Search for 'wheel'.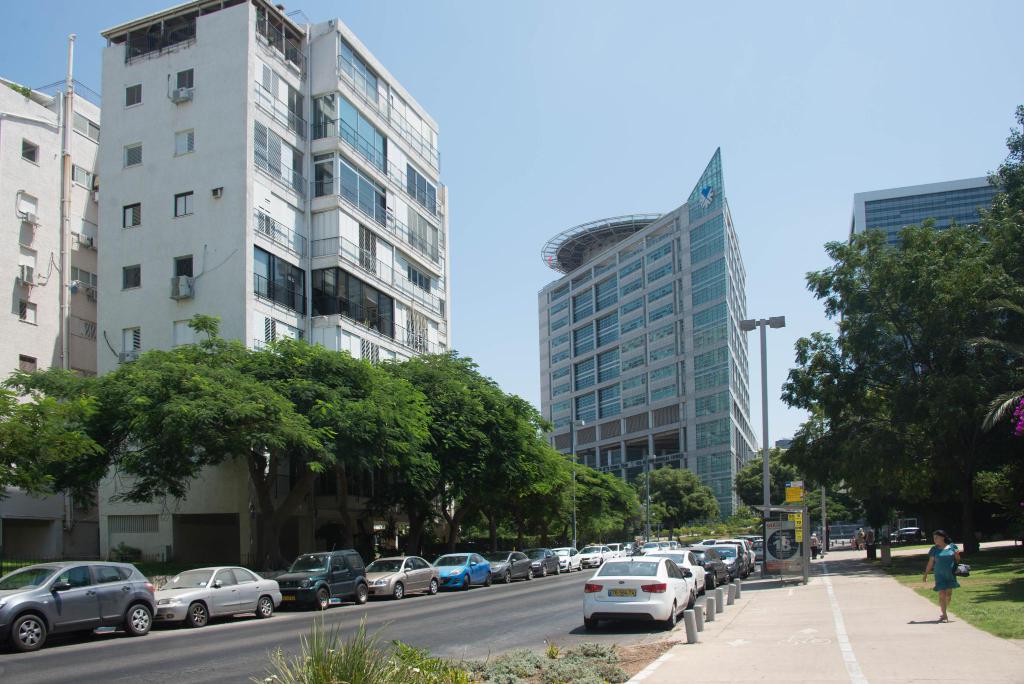
Found at pyautogui.locateOnScreen(664, 599, 675, 628).
